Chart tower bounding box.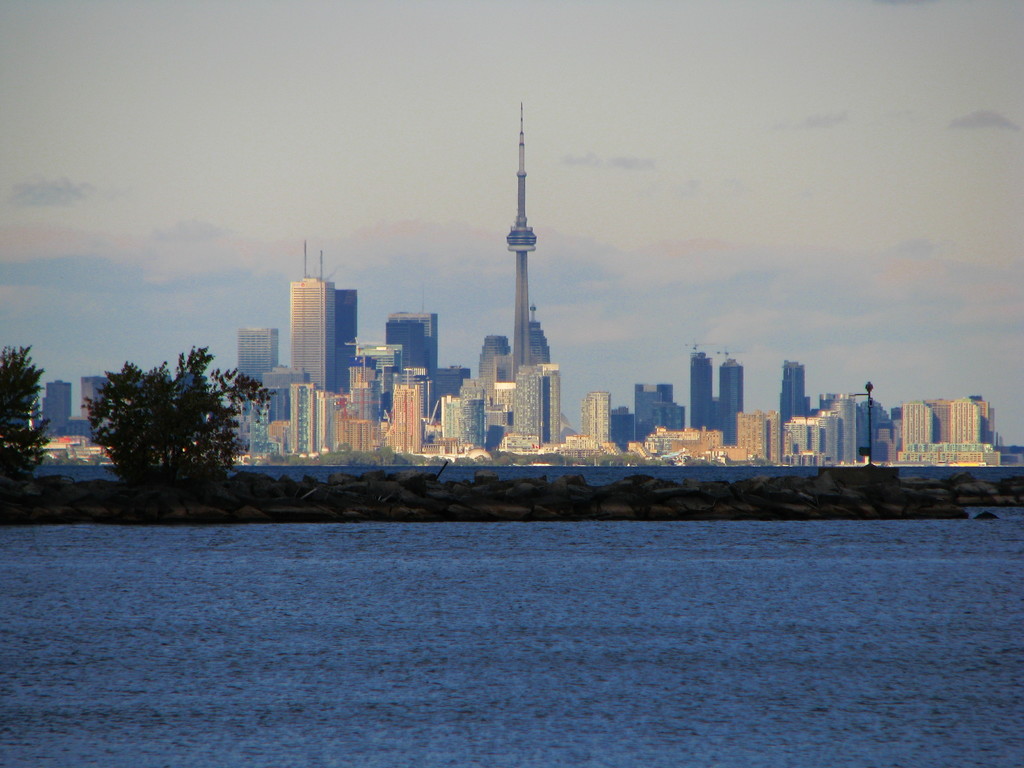
Charted: <region>285, 284, 337, 392</region>.
